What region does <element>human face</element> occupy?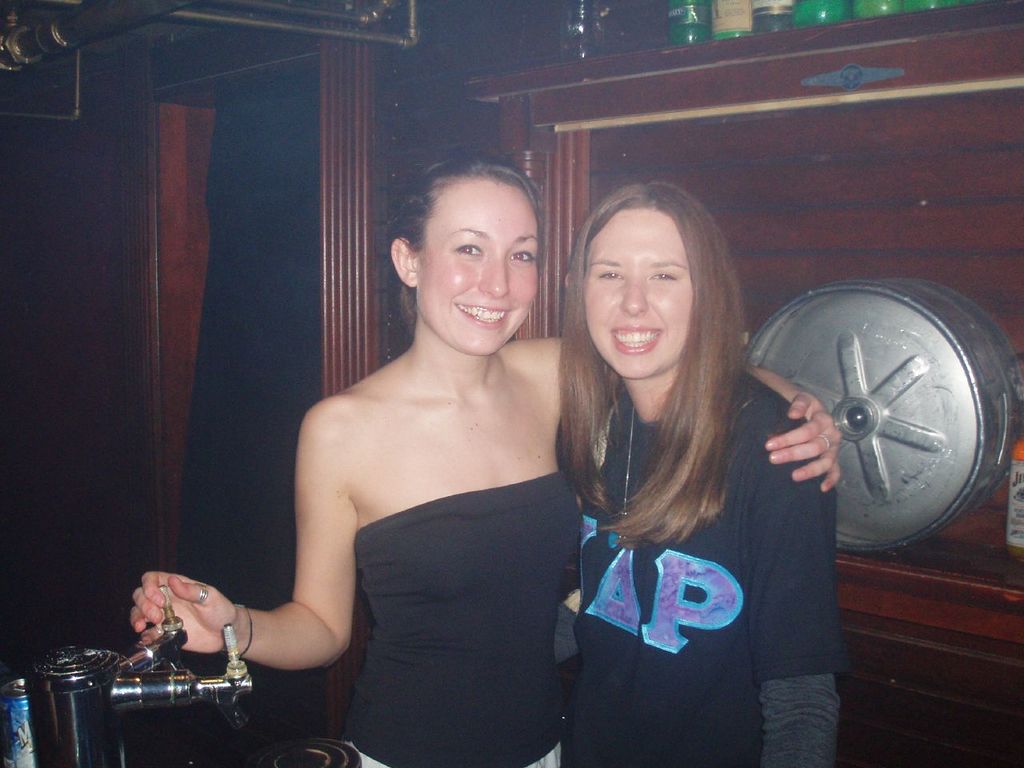
bbox=[418, 174, 546, 356].
